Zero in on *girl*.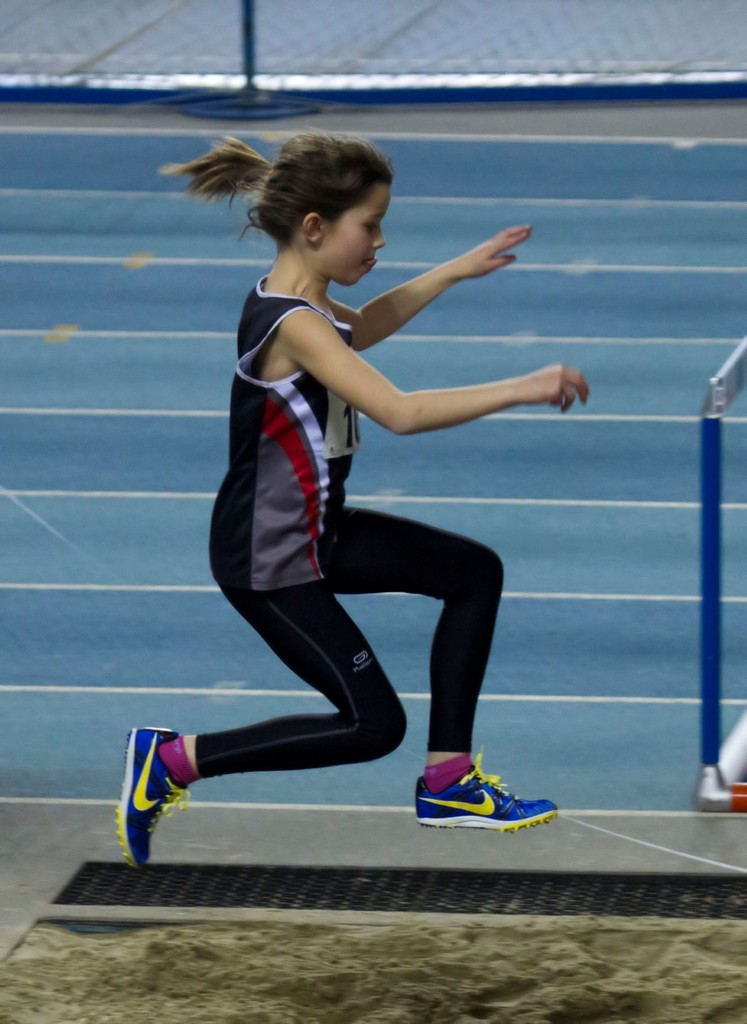
Zeroed in: <region>119, 134, 591, 875</region>.
